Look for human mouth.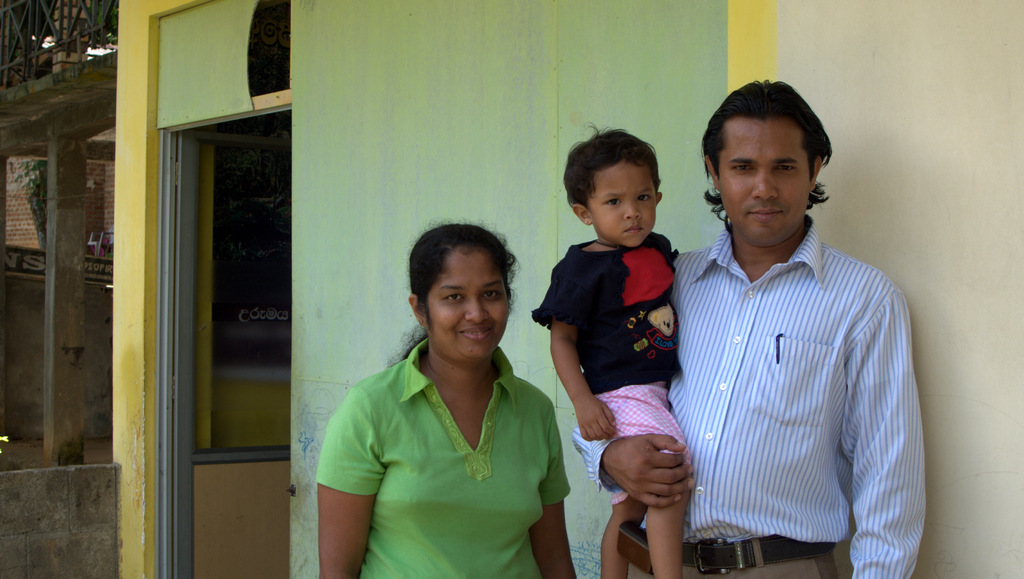
Found: (x1=626, y1=224, x2=644, y2=239).
